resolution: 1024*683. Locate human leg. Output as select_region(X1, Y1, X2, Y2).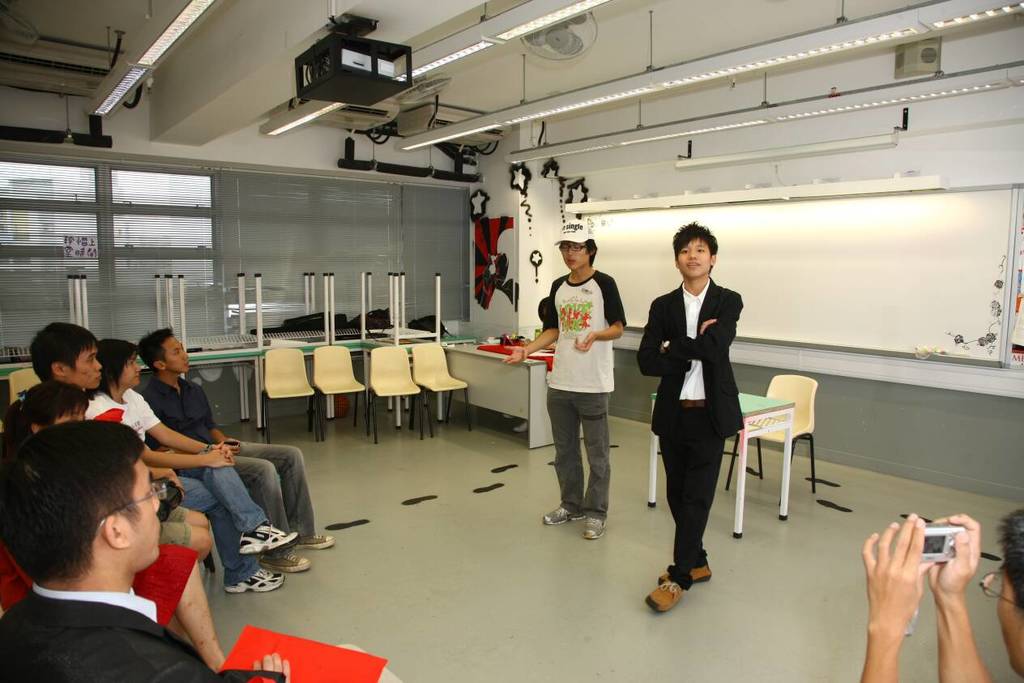
select_region(233, 471, 311, 577).
